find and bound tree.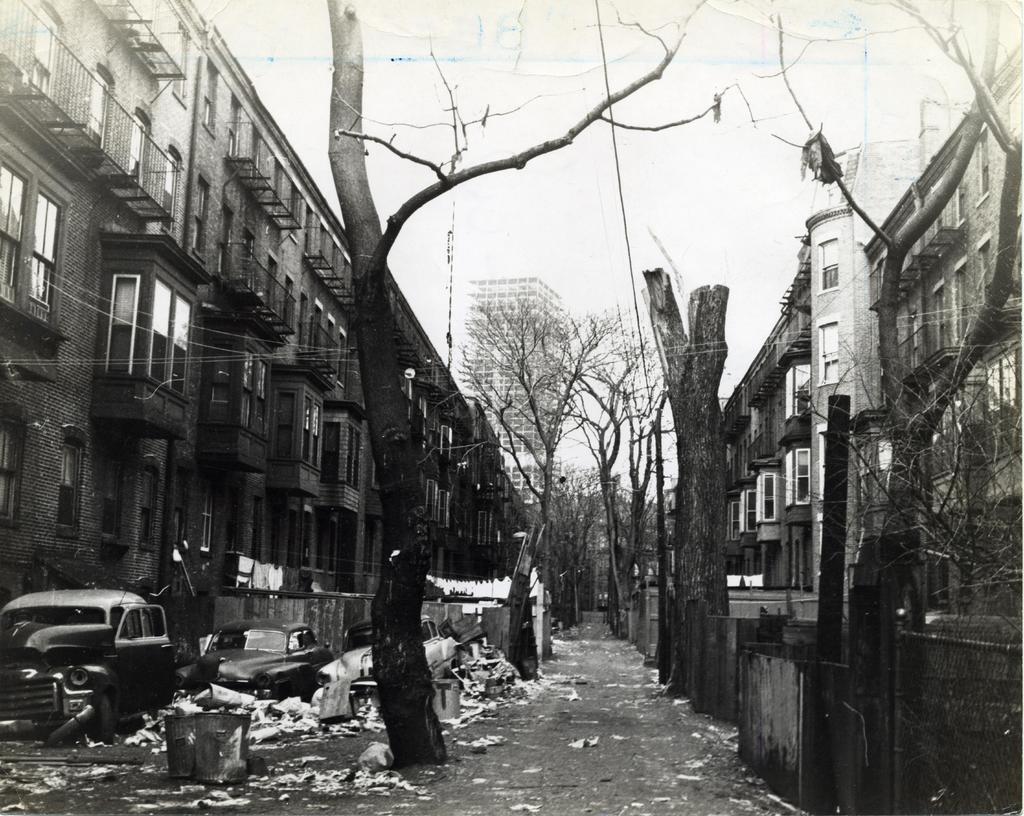
Bound: [770,0,1023,815].
